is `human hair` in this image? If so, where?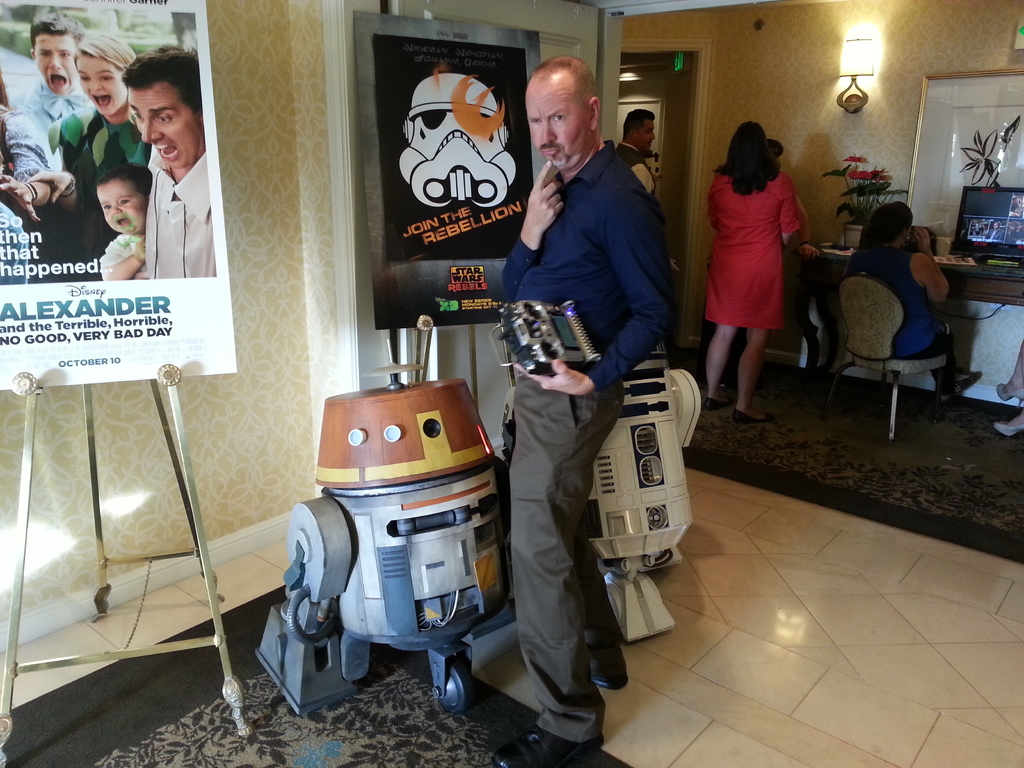
Yes, at bbox(725, 118, 793, 193).
